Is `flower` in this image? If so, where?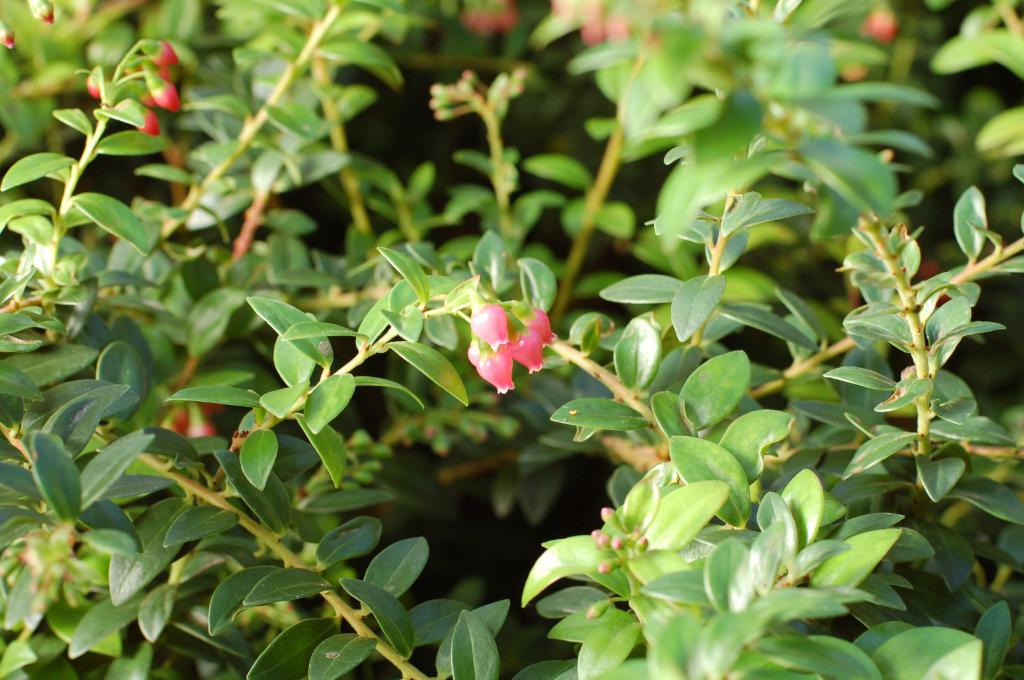
Yes, at rect(472, 297, 561, 390).
